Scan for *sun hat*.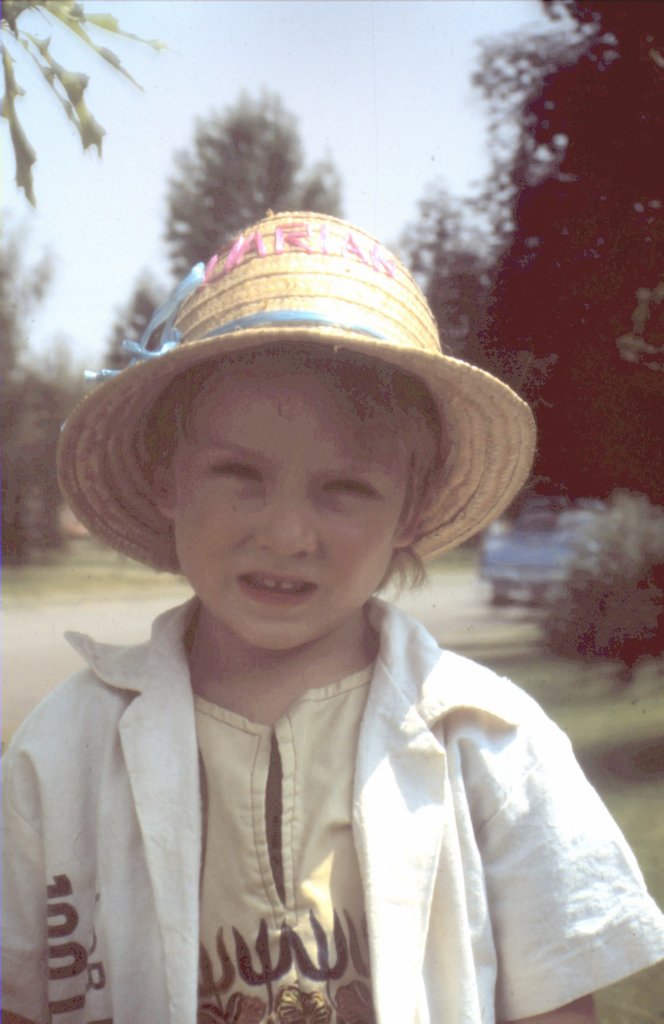
Scan result: 54/209/537/577.
